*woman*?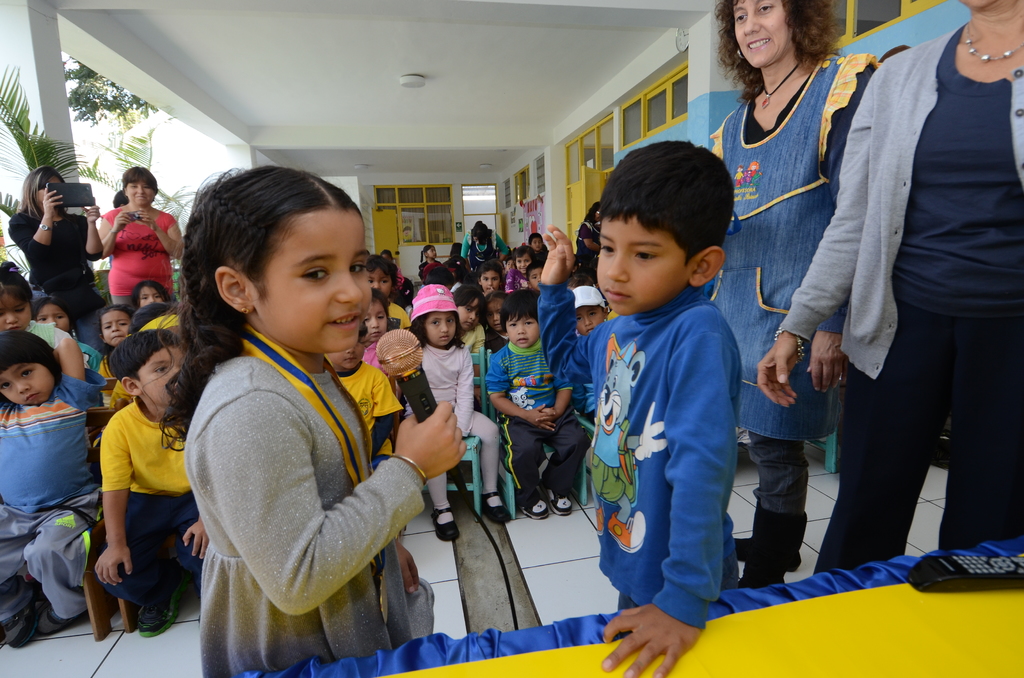
94,165,184,305
